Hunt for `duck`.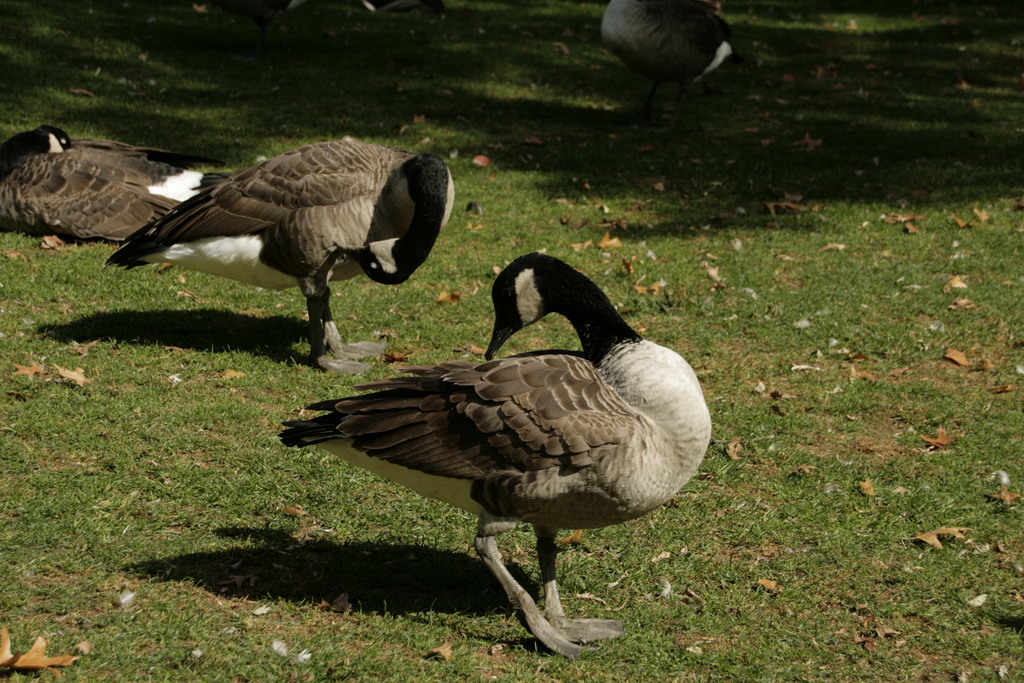
Hunted down at <bbox>248, 251, 712, 657</bbox>.
